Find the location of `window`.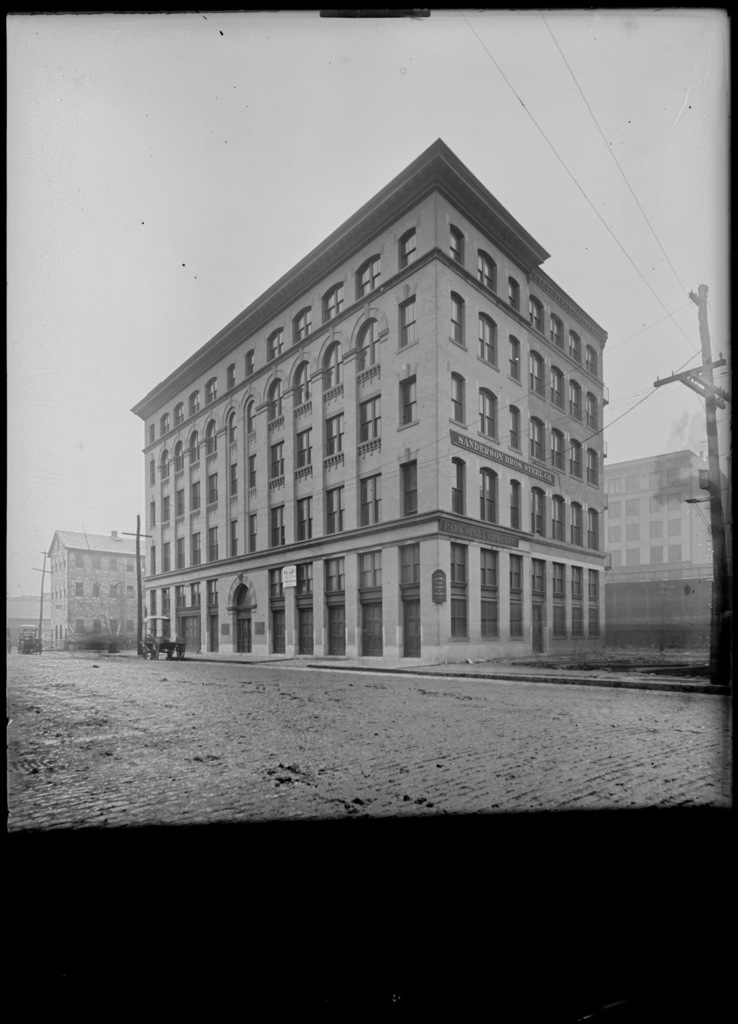
Location: 190/390/199/413.
